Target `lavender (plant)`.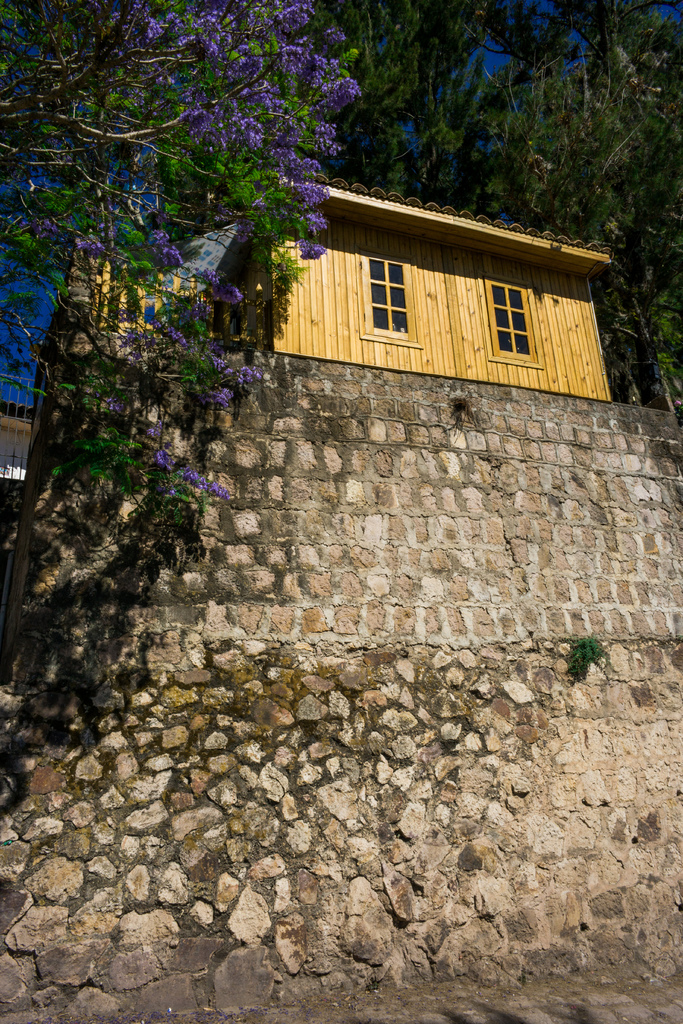
Target region: Rect(0, 0, 349, 510).
